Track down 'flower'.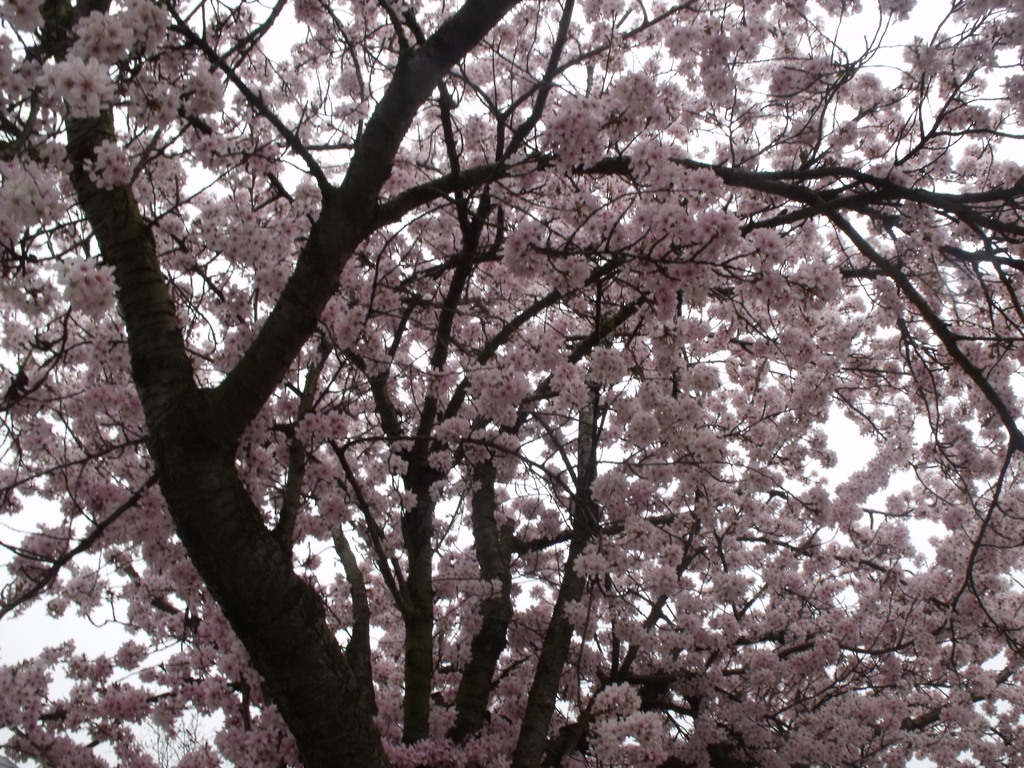
Tracked to select_region(89, 139, 120, 162).
